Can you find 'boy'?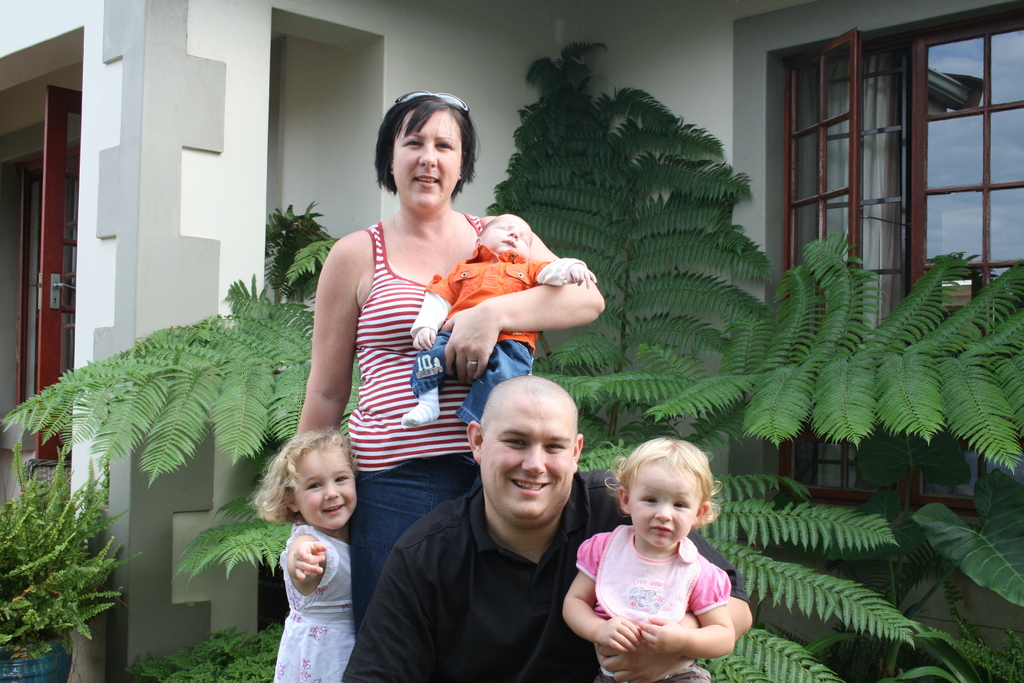
Yes, bounding box: rect(401, 215, 600, 428).
